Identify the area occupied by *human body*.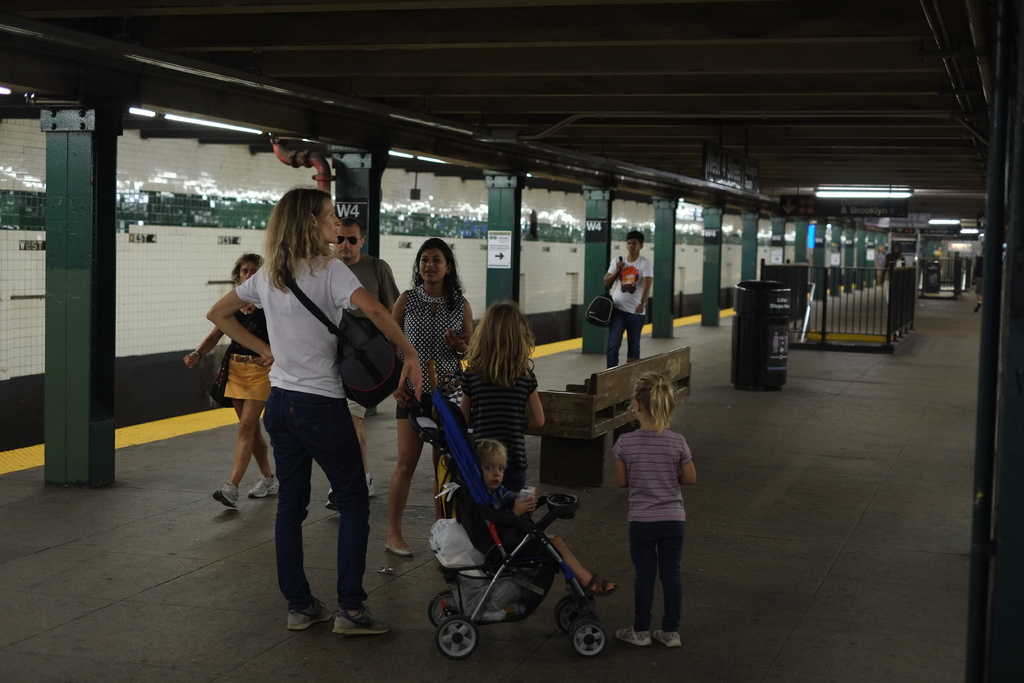
Area: (606,374,707,655).
